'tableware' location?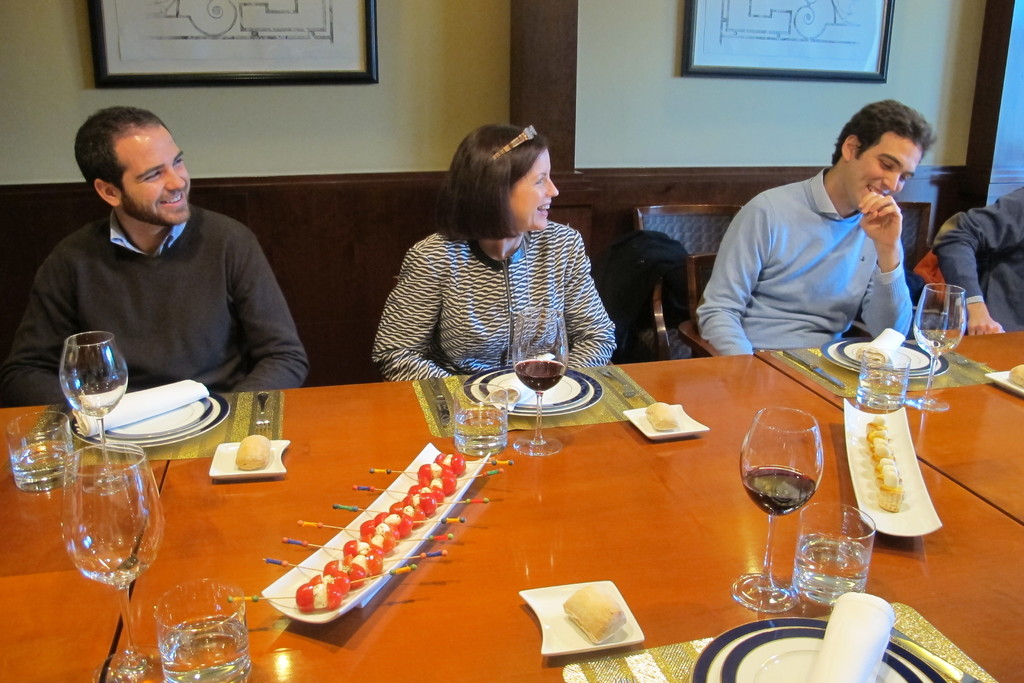
left=63, top=336, right=145, bottom=459
